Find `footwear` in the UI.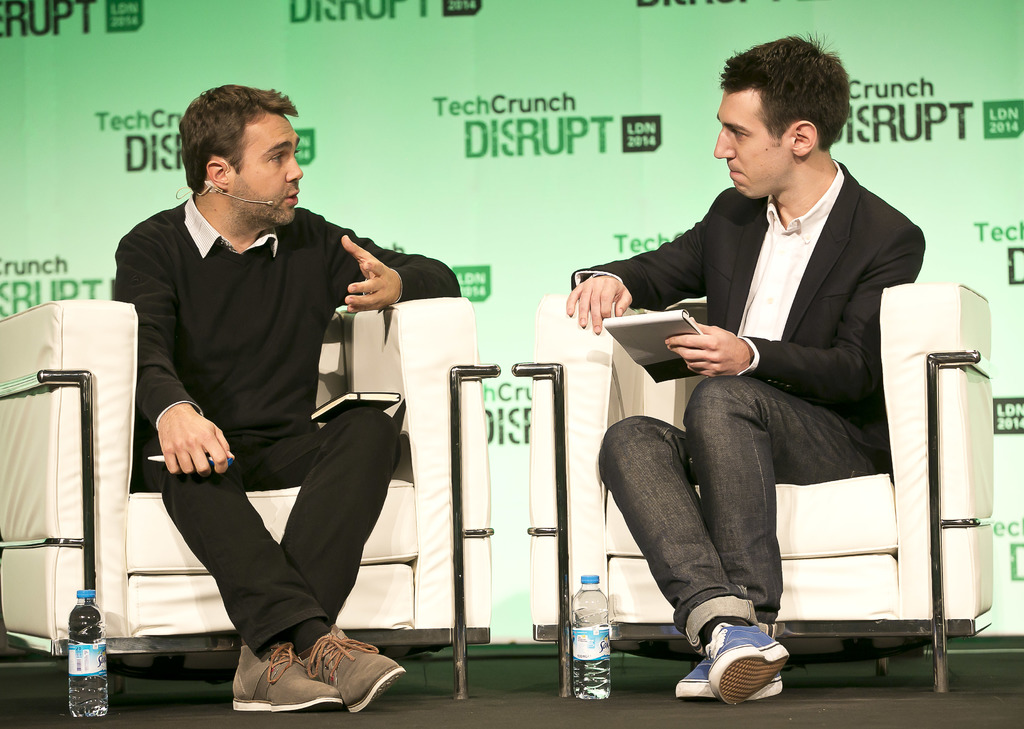
UI element at BBox(226, 640, 342, 712).
